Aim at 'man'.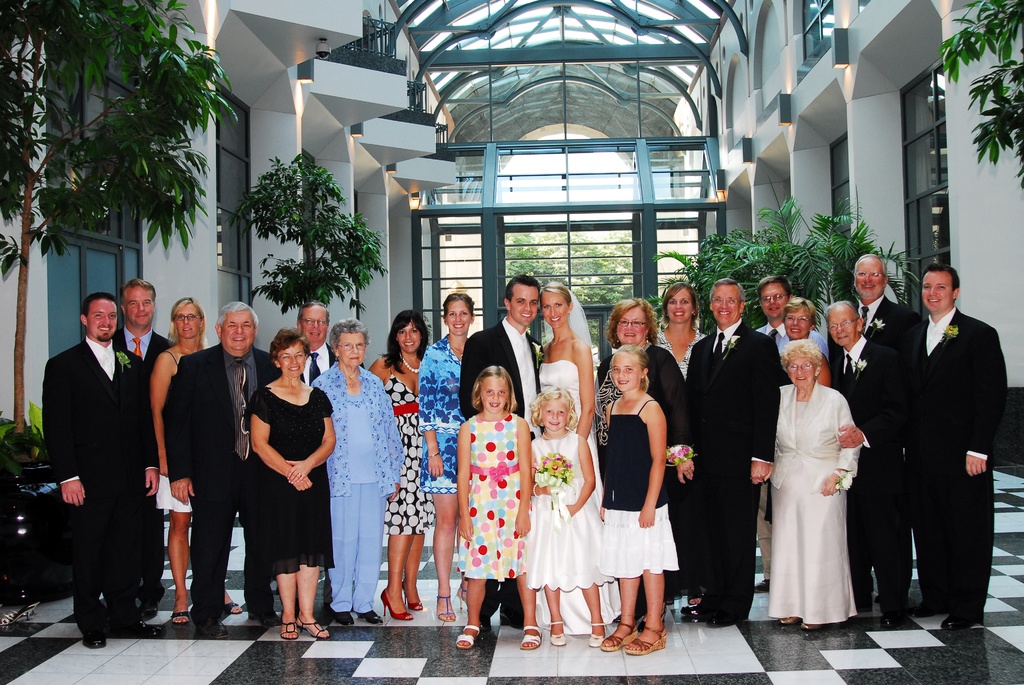
Aimed at box=[822, 301, 918, 618].
